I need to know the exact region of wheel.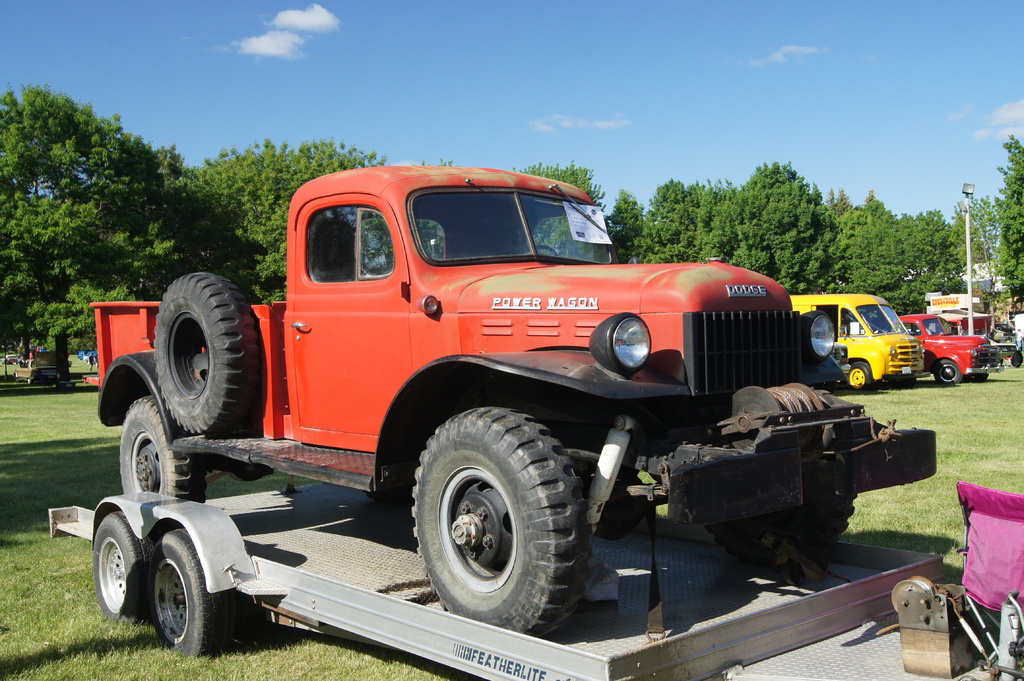
Region: {"left": 934, "top": 358, "right": 965, "bottom": 387}.
